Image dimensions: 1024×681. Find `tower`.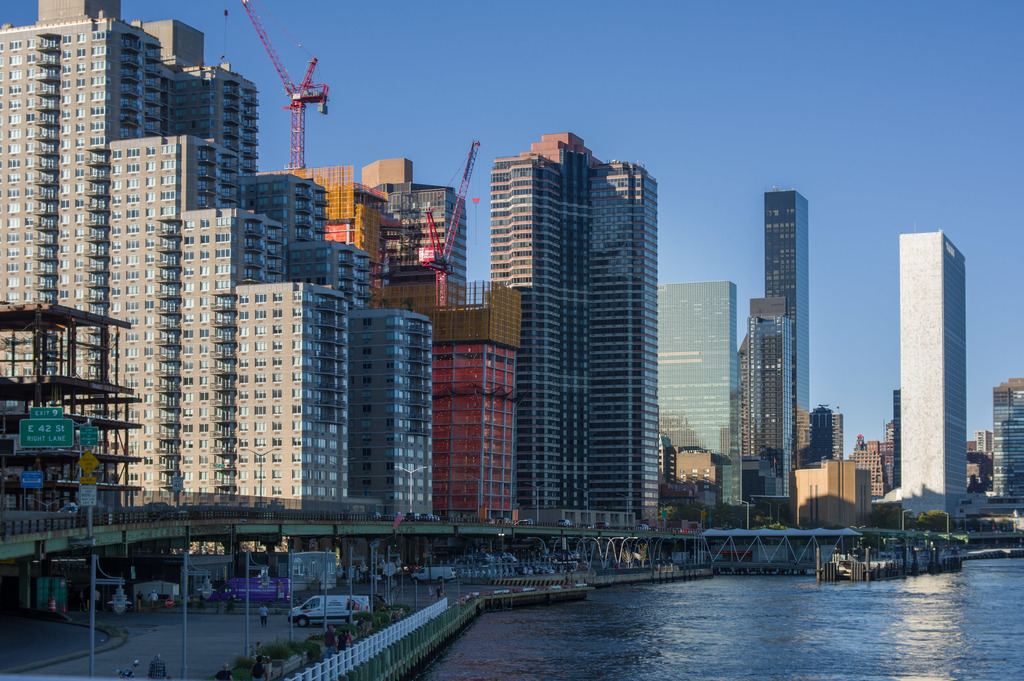
locate(890, 390, 899, 488).
